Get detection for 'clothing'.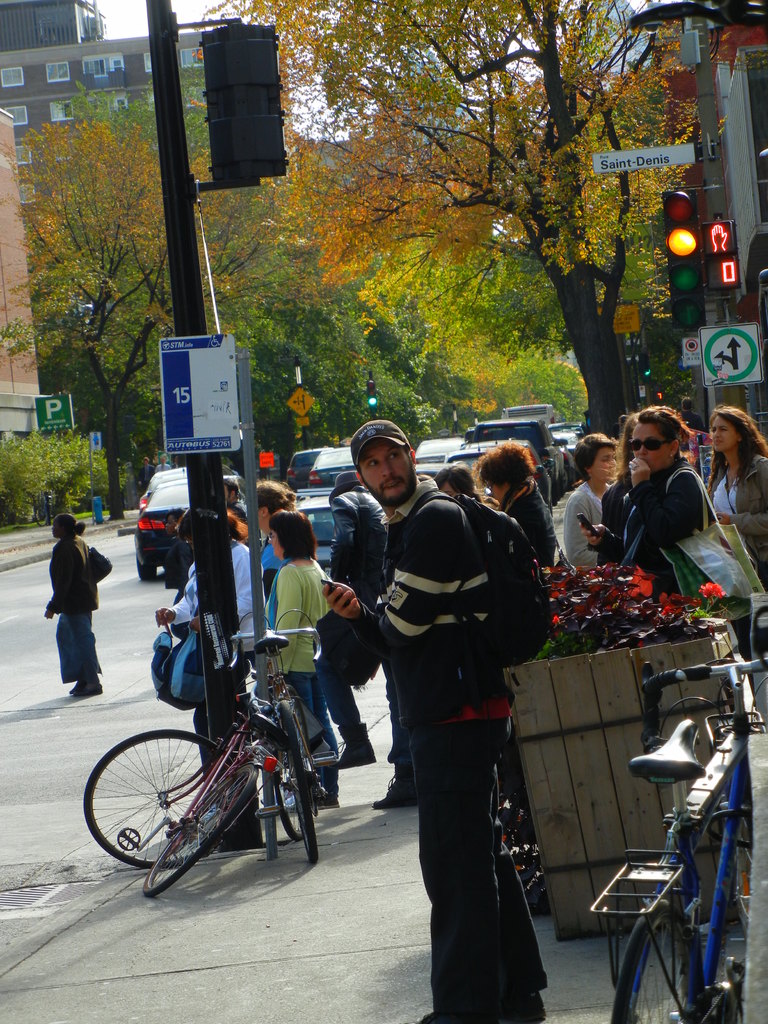
Detection: box=[255, 541, 289, 627].
